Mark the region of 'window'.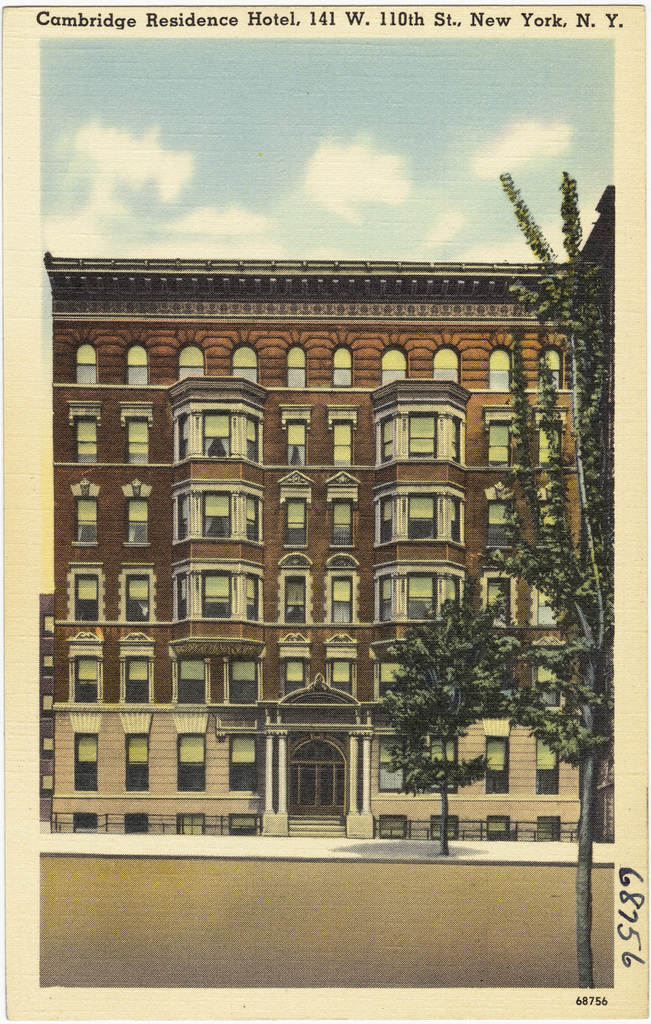
Region: <region>225, 345, 265, 386</region>.
